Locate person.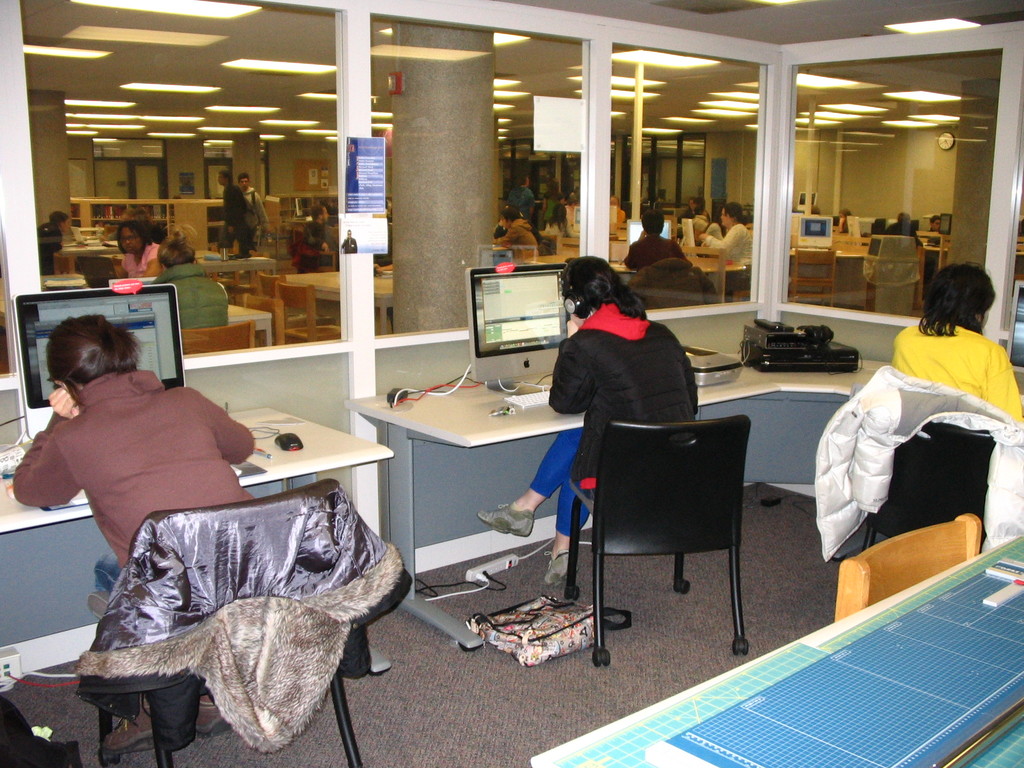
Bounding box: rect(109, 220, 165, 273).
